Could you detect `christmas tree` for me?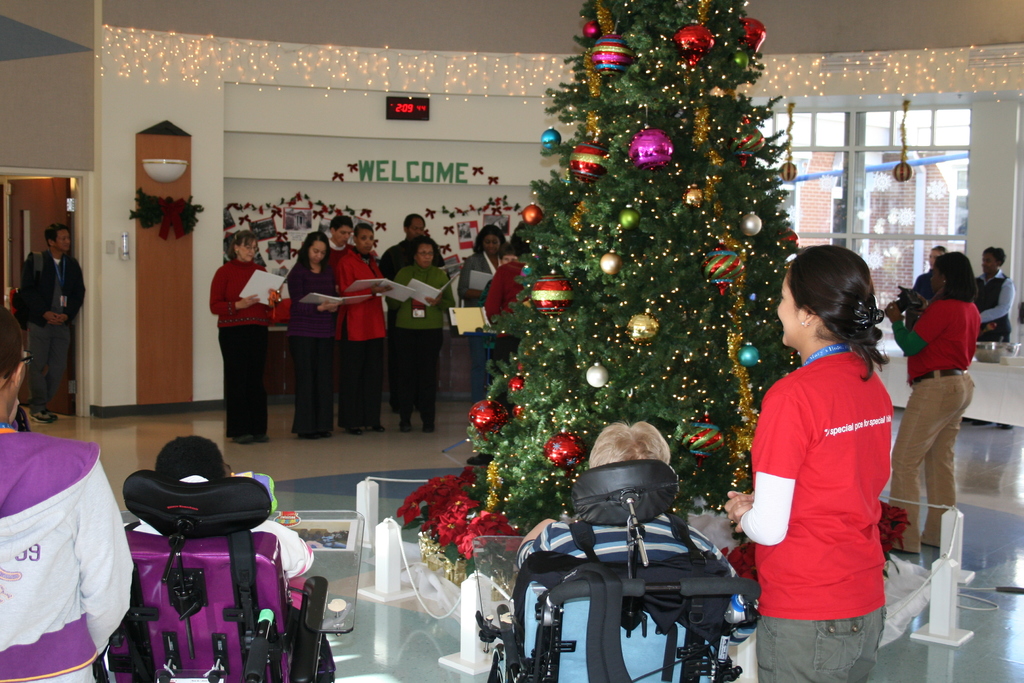
Detection result: crop(451, 0, 802, 523).
